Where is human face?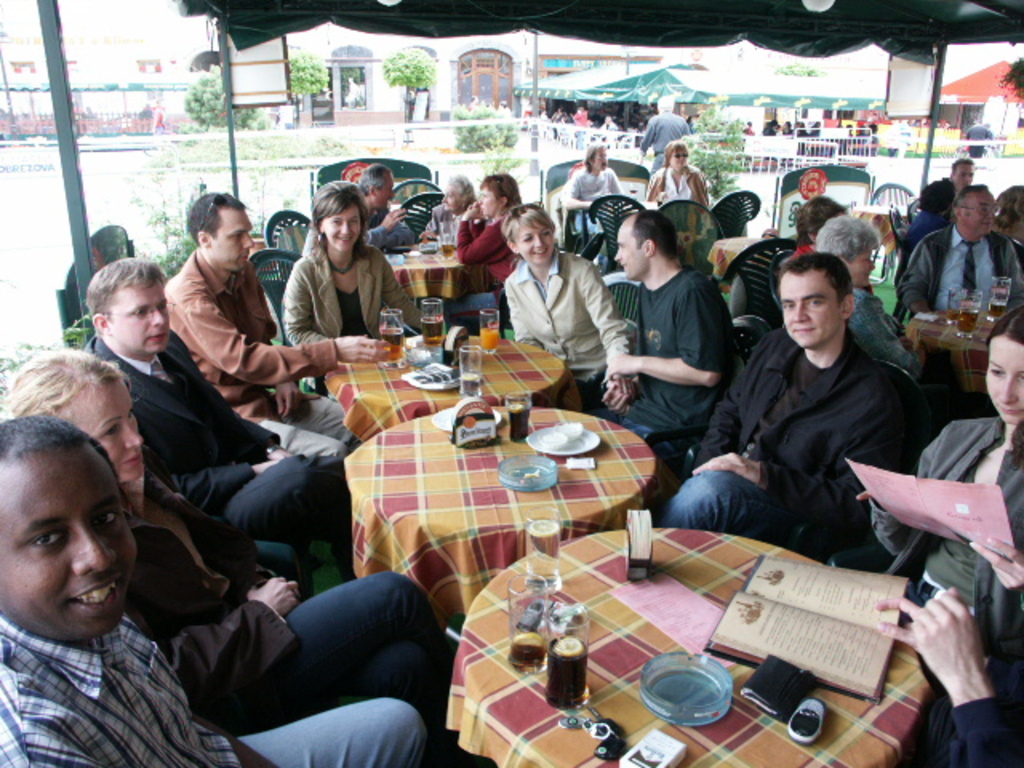
(x1=515, y1=224, x2=555, y2=261).
